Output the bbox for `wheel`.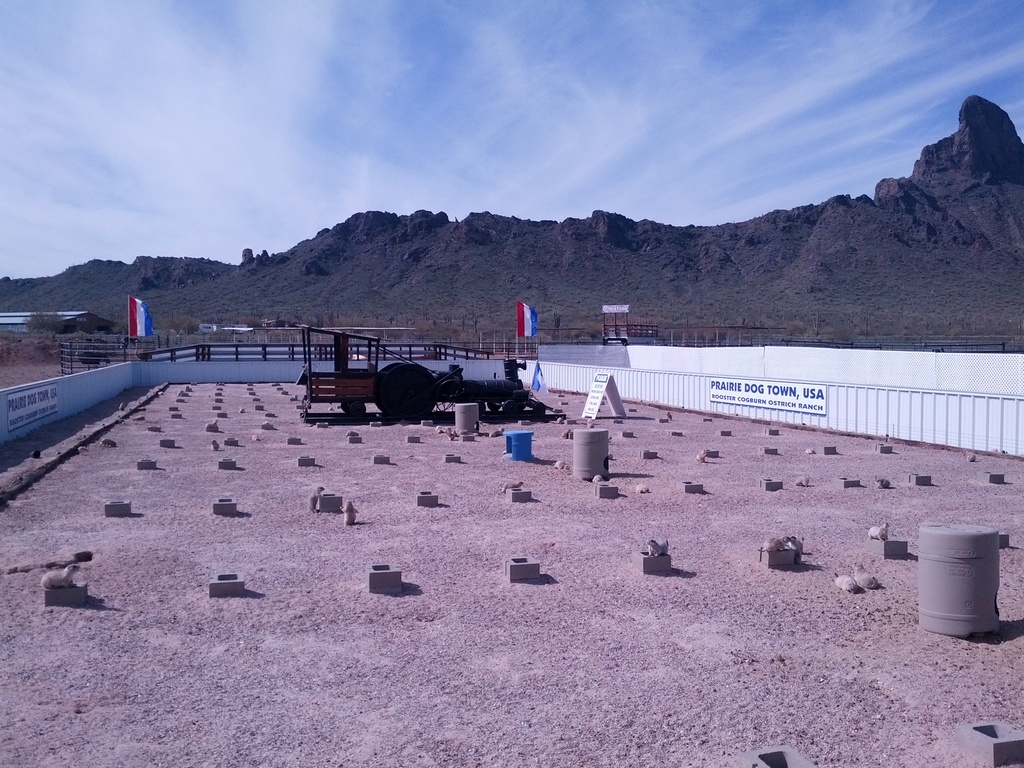
rect(352, 401, 367, 419).
